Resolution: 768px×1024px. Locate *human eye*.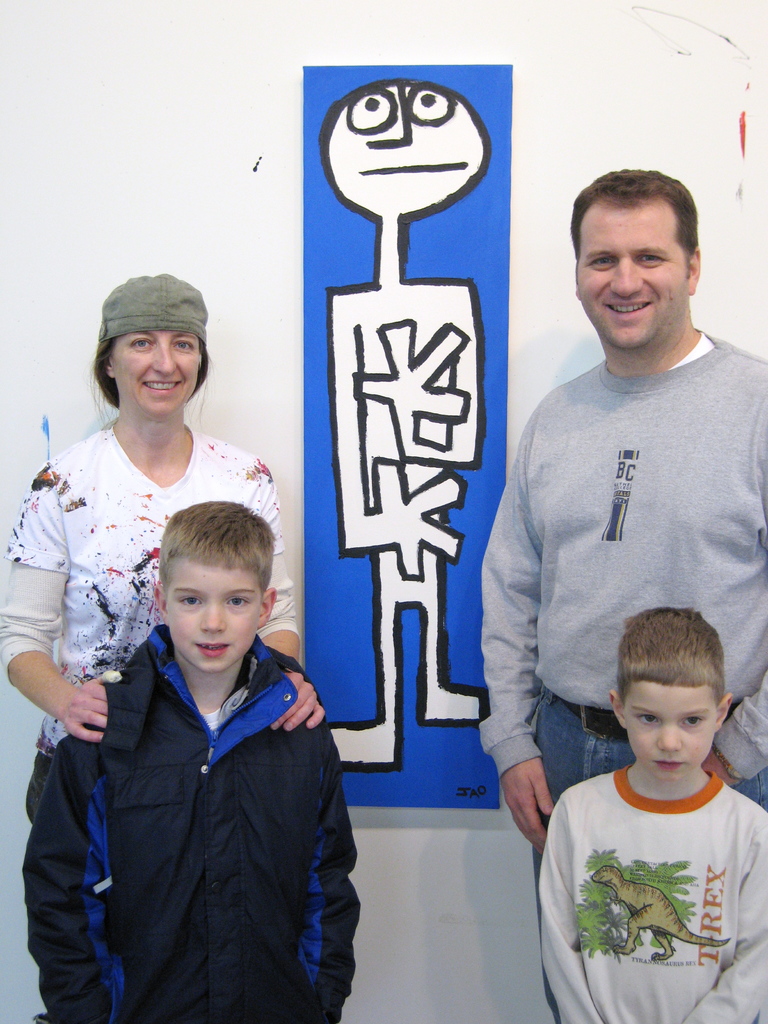
pyautogui.locateOnScreen(639, 245, 672, 273).
